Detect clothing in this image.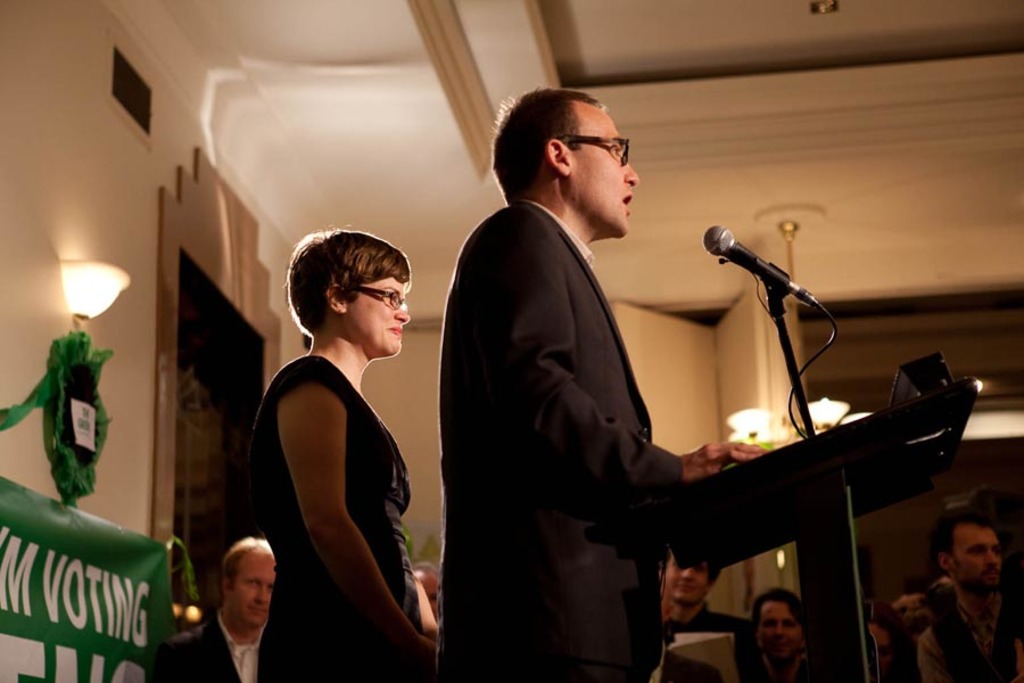
Detection: crop(662, 601, 751, 682).
